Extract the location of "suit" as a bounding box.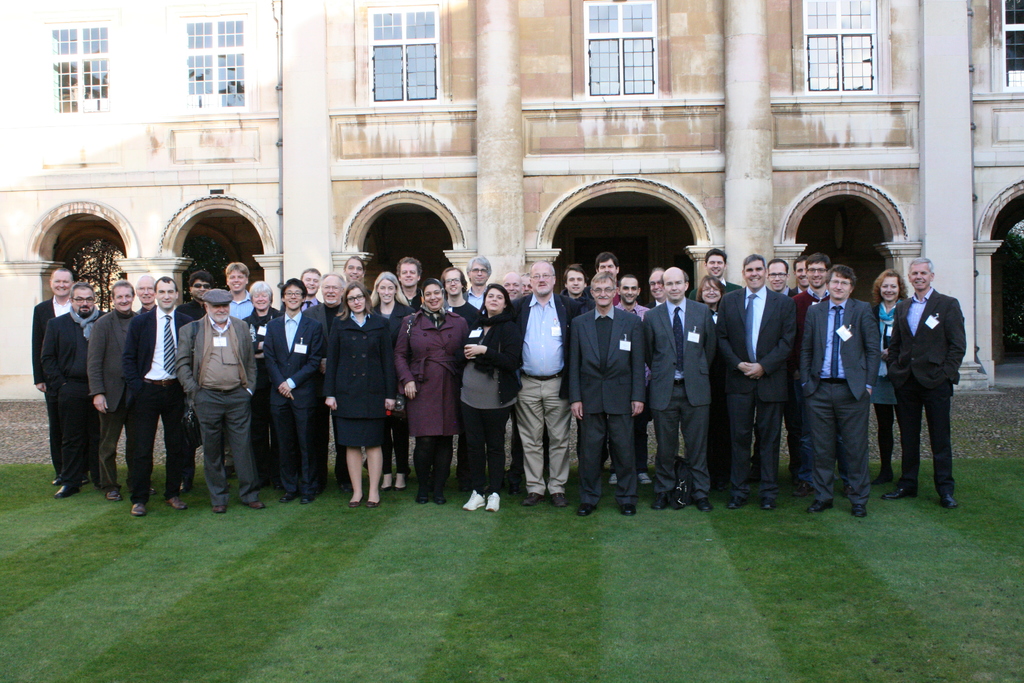
crop(32, 294, 95, 475).
